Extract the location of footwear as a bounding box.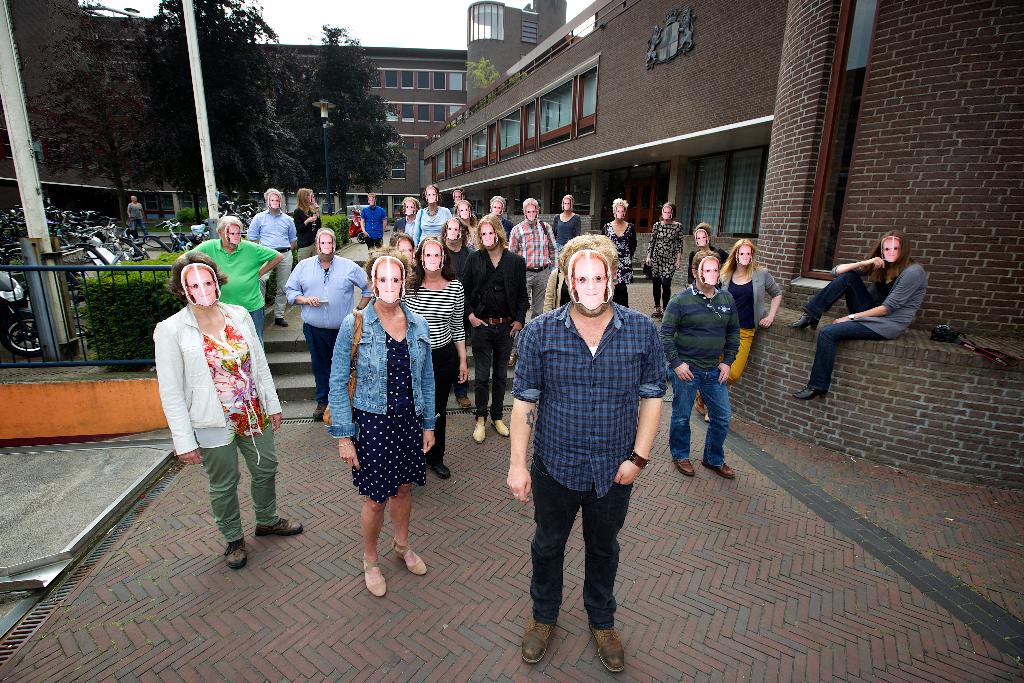
box(492, 420, 513, 436).
